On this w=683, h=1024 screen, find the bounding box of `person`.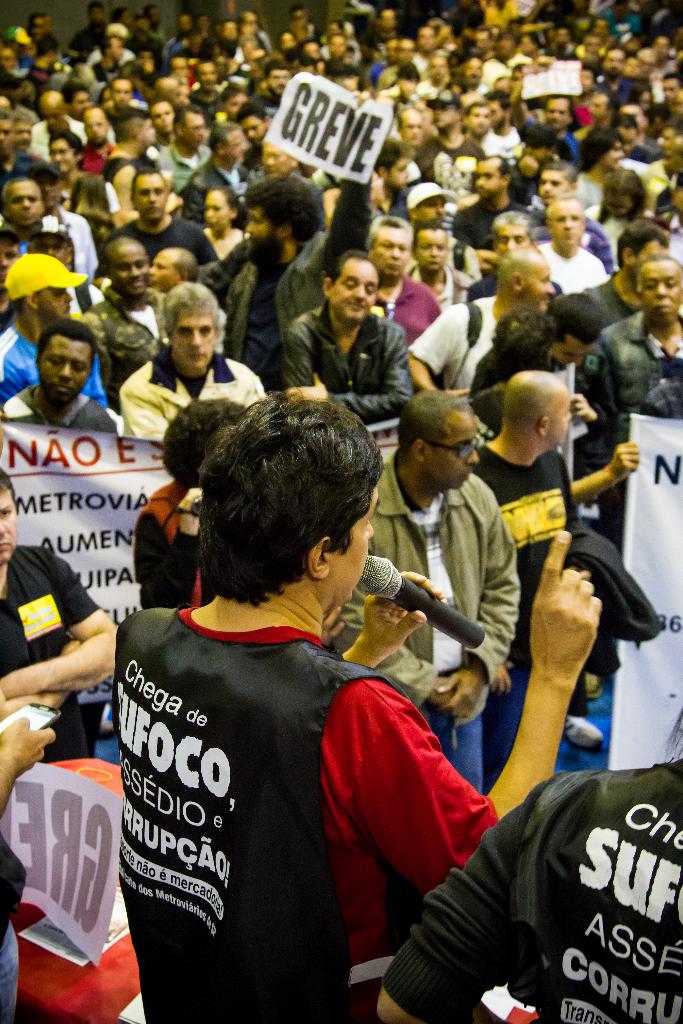
Bounding box: select_region(97, 398, 605, 1023).
